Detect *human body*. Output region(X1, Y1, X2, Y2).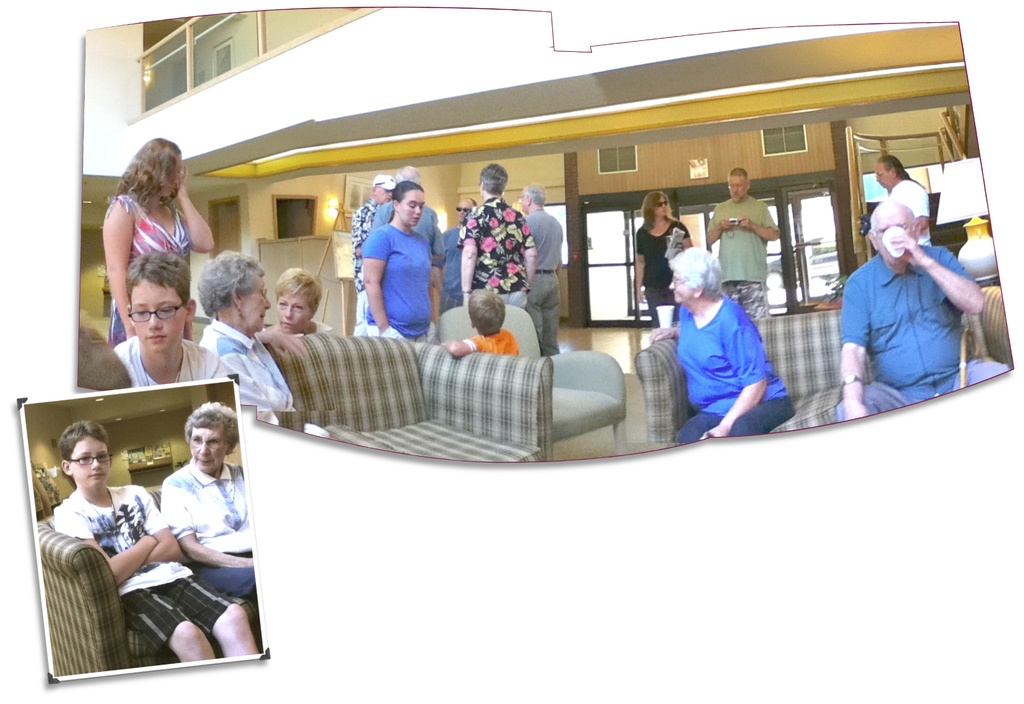
region(72, 413, 236, 670).
